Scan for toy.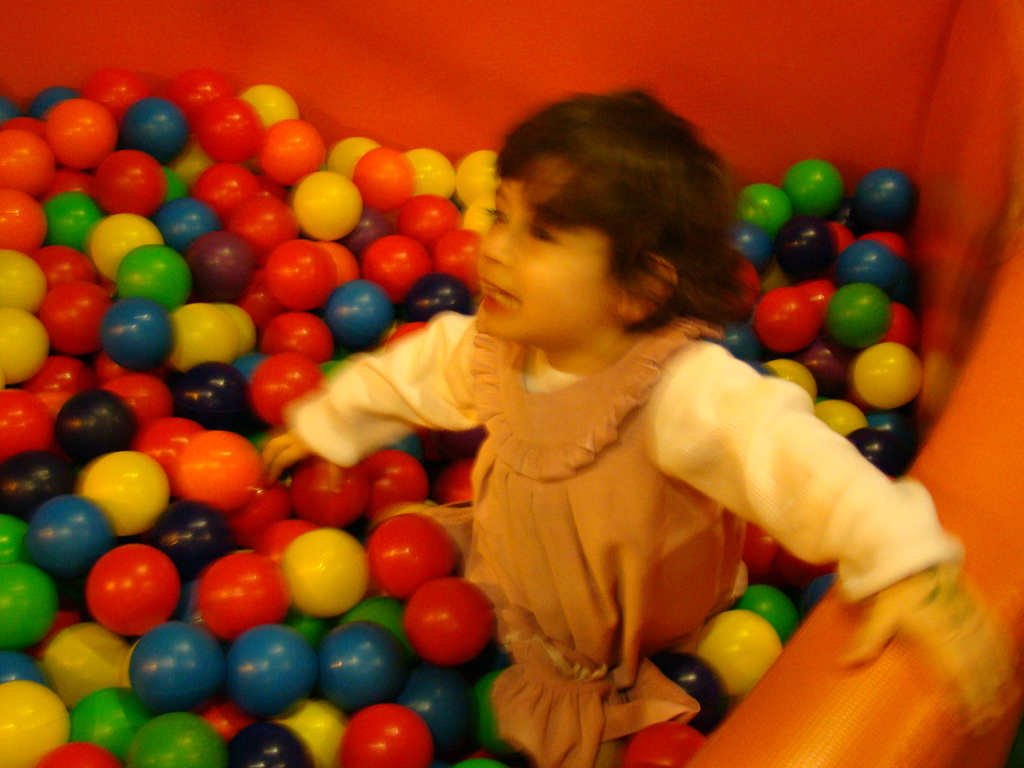
Scan result: [445,459,497,516].
